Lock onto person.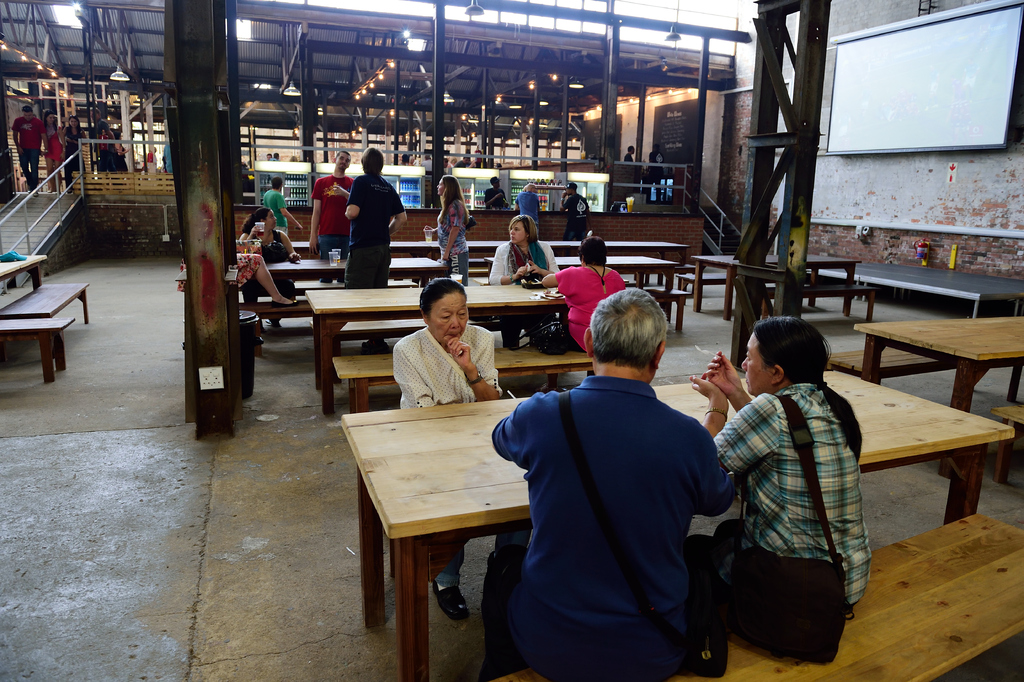
Locked: x1=90 y1=117 x2=119 y2=179.
